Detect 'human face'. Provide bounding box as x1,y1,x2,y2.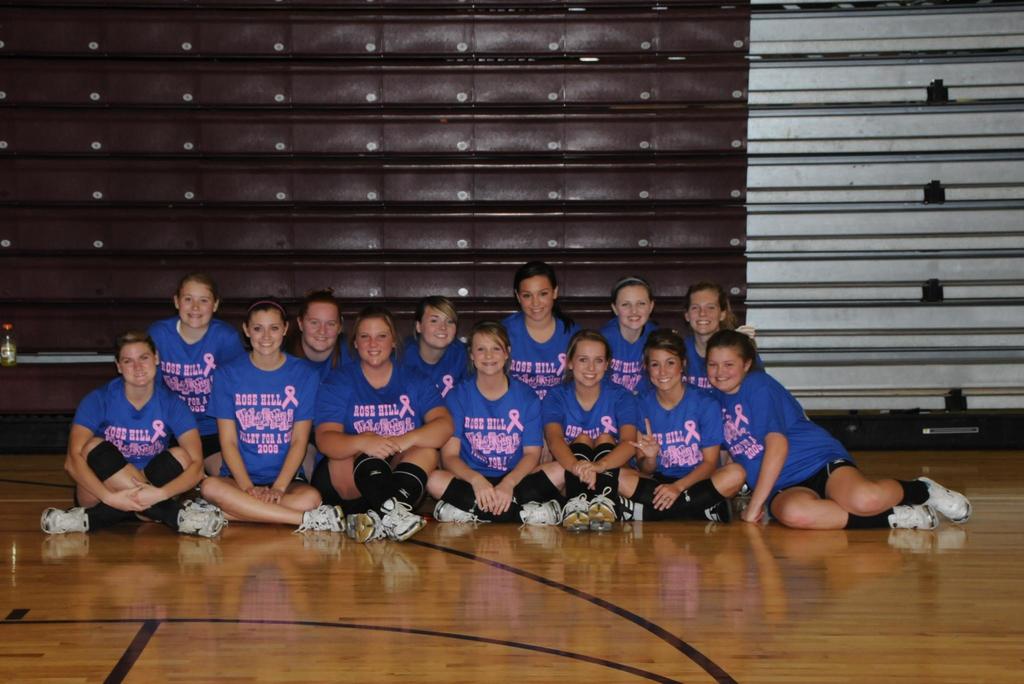
575,346,606,383.
